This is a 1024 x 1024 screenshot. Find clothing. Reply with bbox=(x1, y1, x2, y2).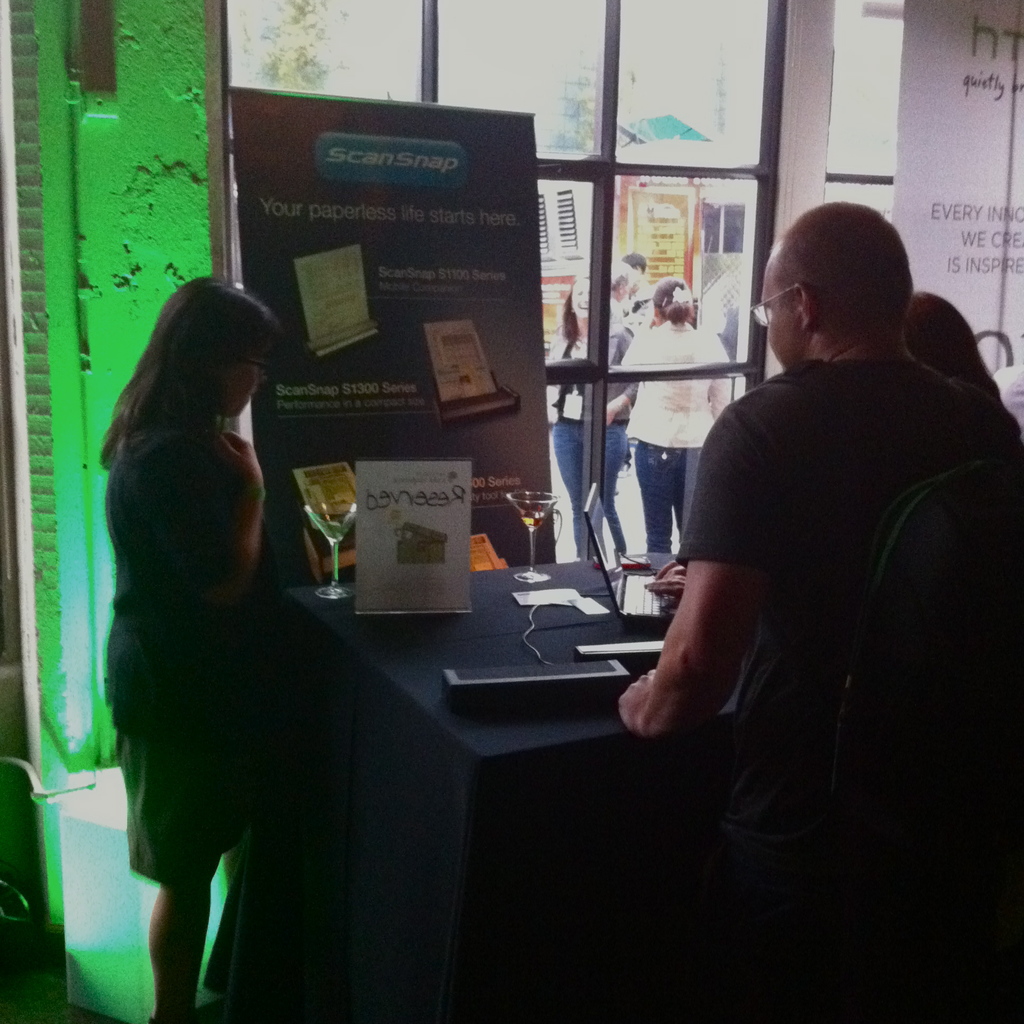
bbox=(623, 313, 728, 554).
